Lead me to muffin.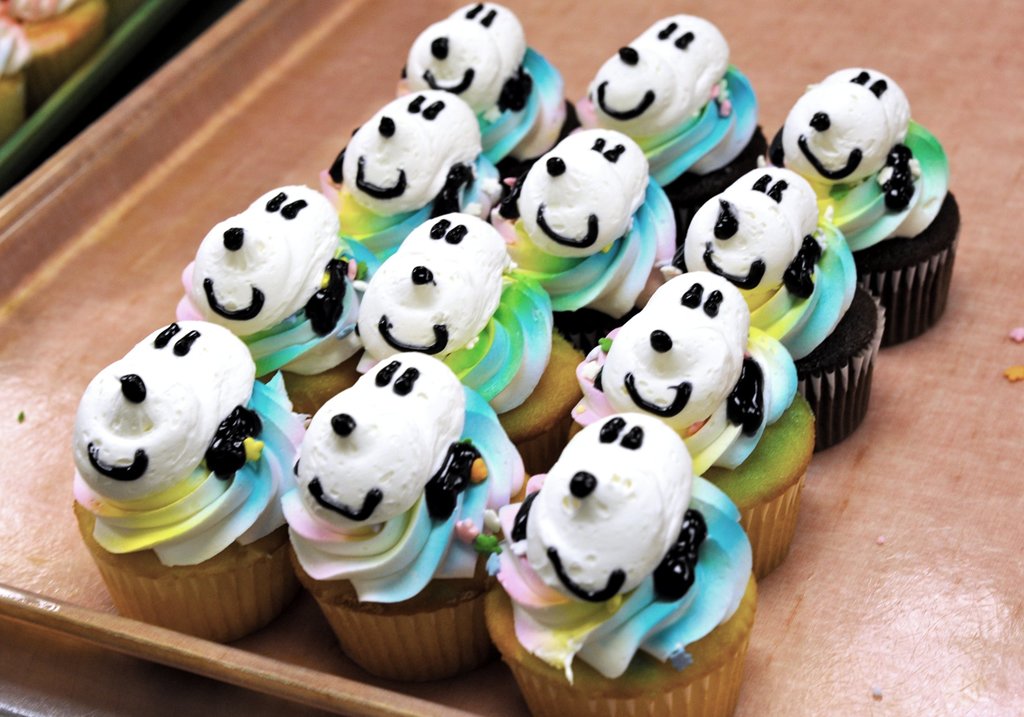
Lead to locate(764, 67, 952, 350).
